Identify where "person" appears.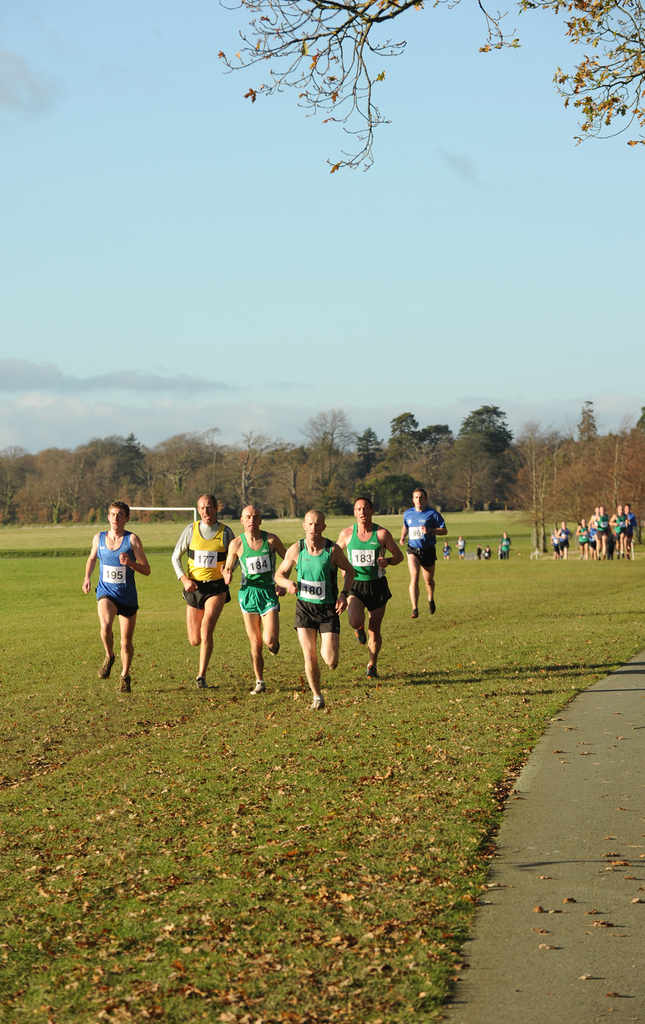
Appears at <box>221,507,291,698</box>.
